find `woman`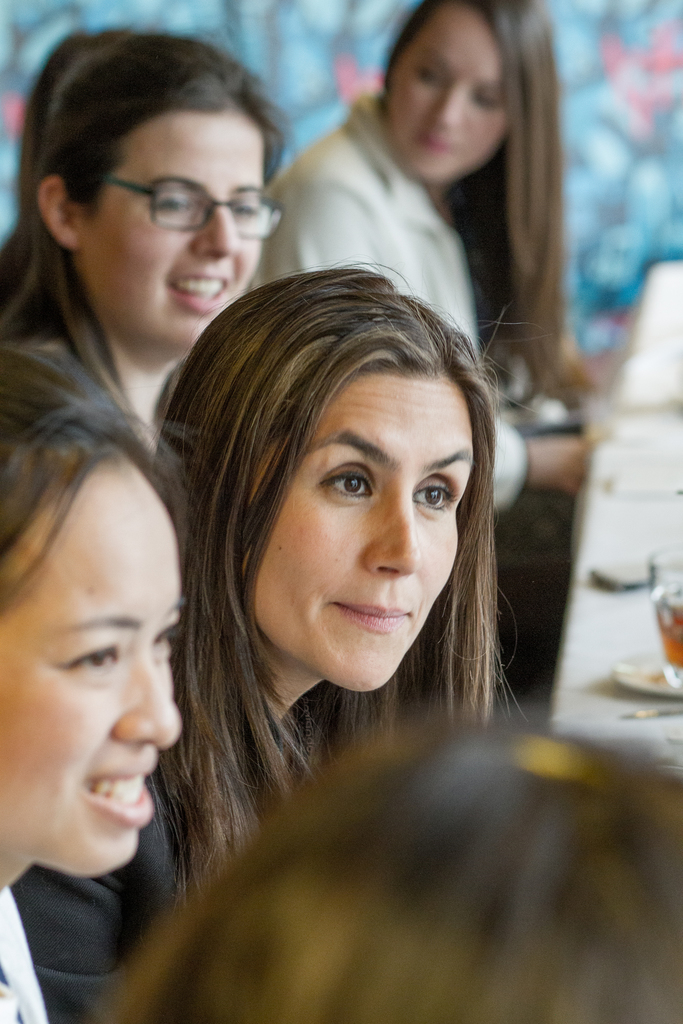
locate(0, 335, 195, 1023)
